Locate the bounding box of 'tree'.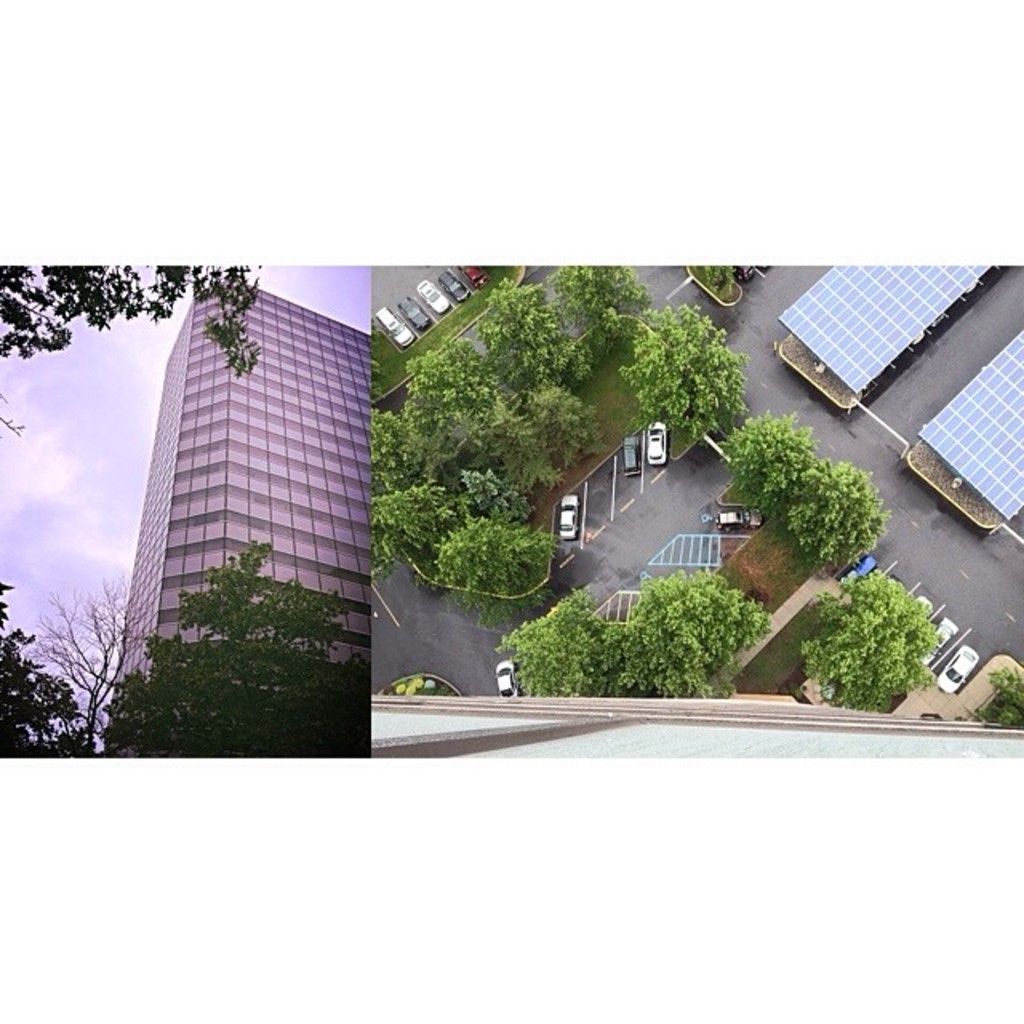
Bounding box: (x1=0, y1=259, x2=275, y2=365).
